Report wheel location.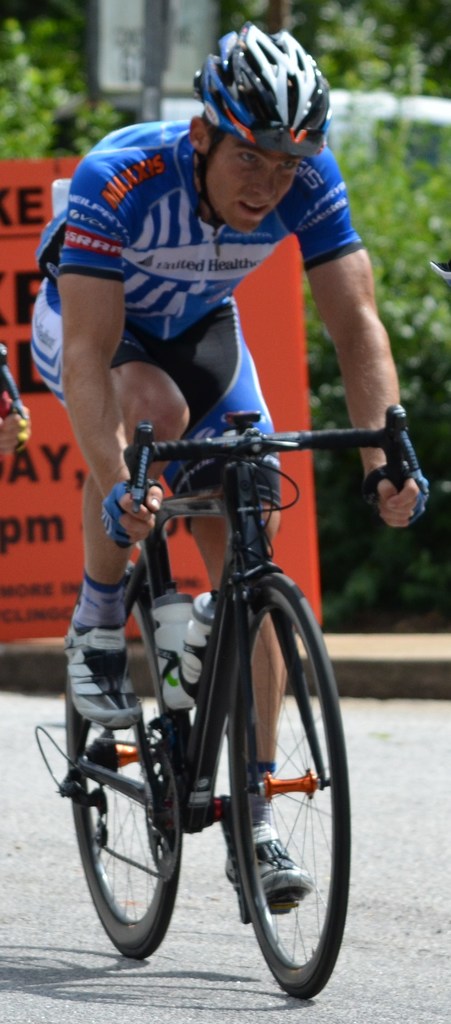
Report: Rect(222, 572, 349, 998).
